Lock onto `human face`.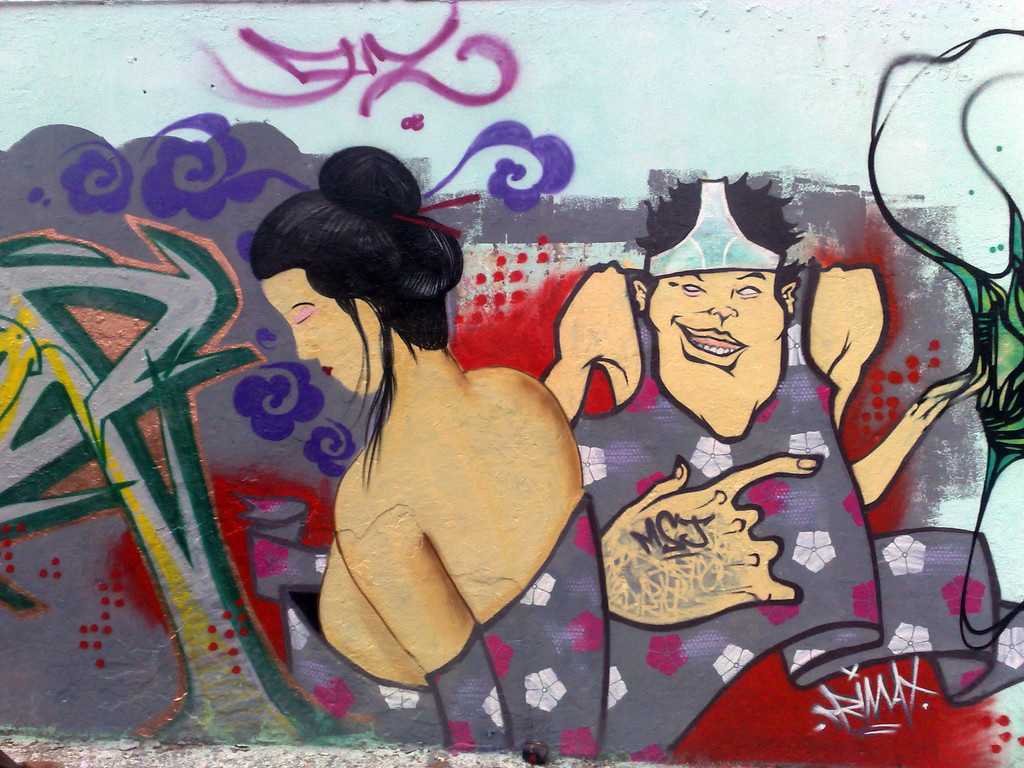
Locked: (258,267,385,394).
